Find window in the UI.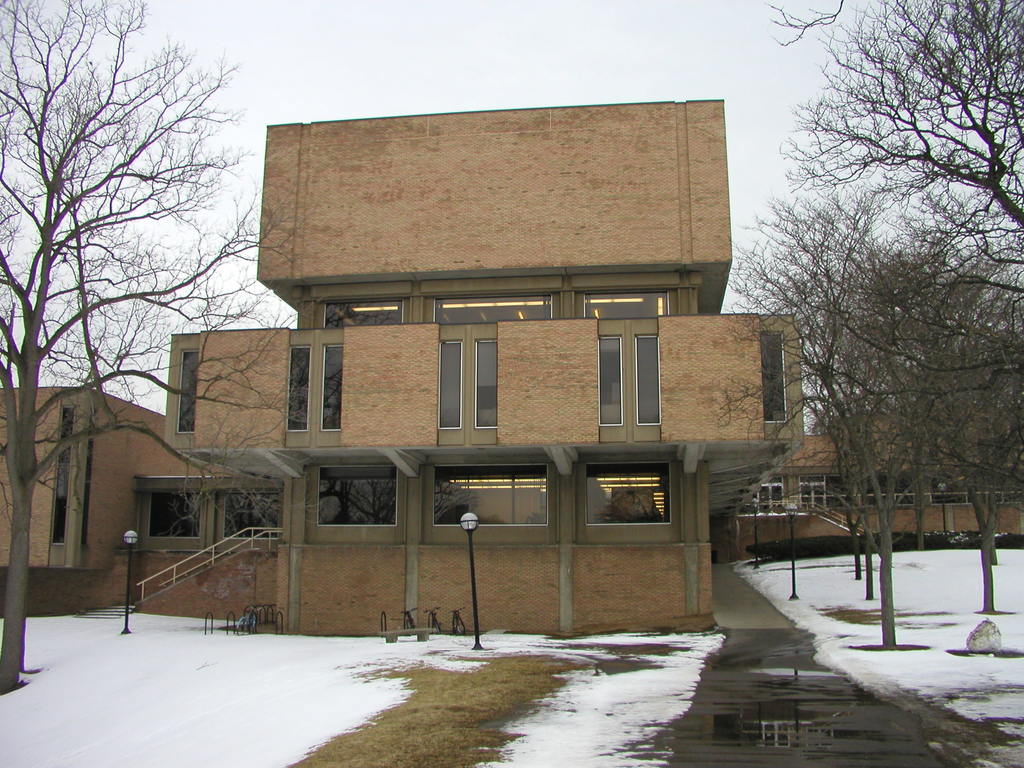
UI element at <region>148, 492, 201, 537</region>.
